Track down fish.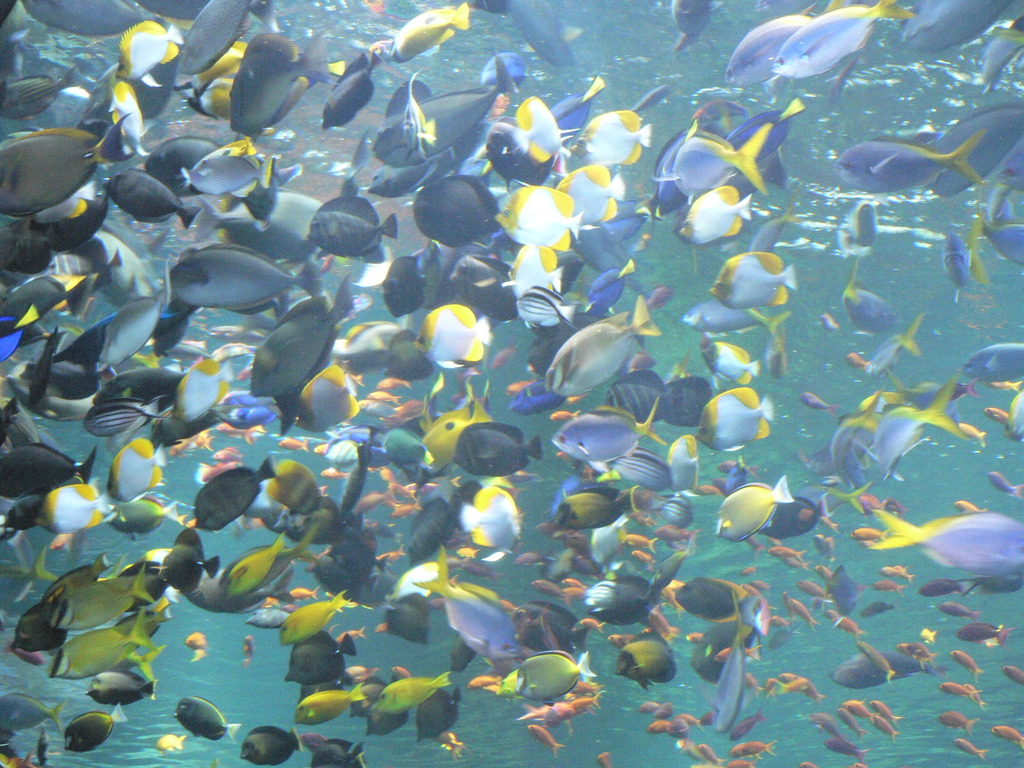
Tracked to 656:0:726:53.
